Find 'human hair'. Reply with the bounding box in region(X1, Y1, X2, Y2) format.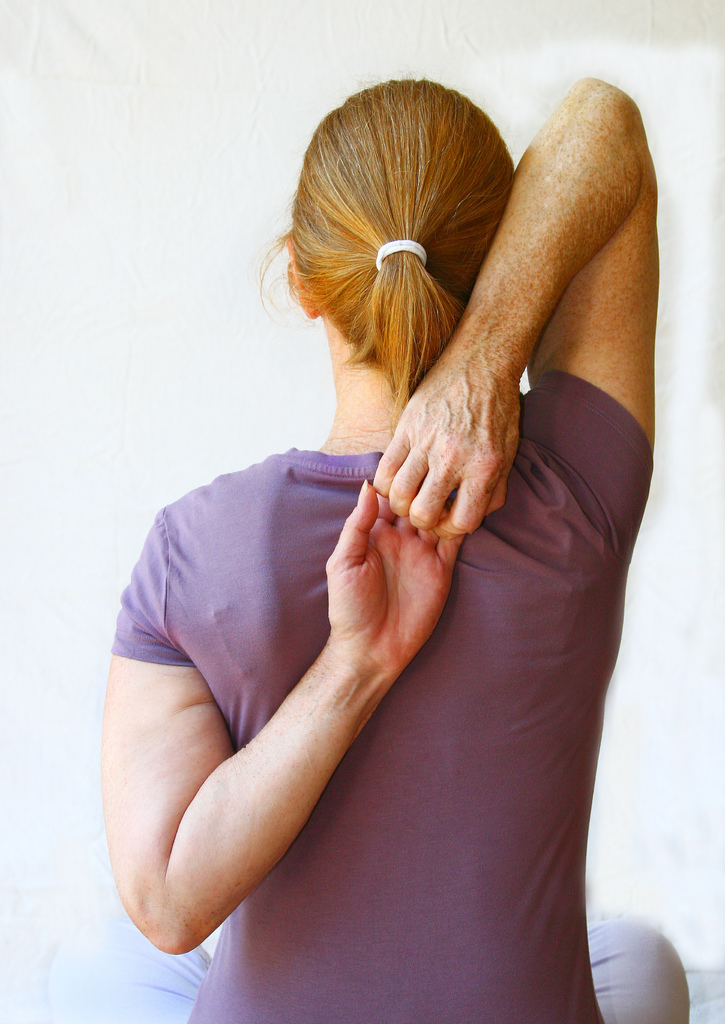
region(275, 63, 545, 440).
